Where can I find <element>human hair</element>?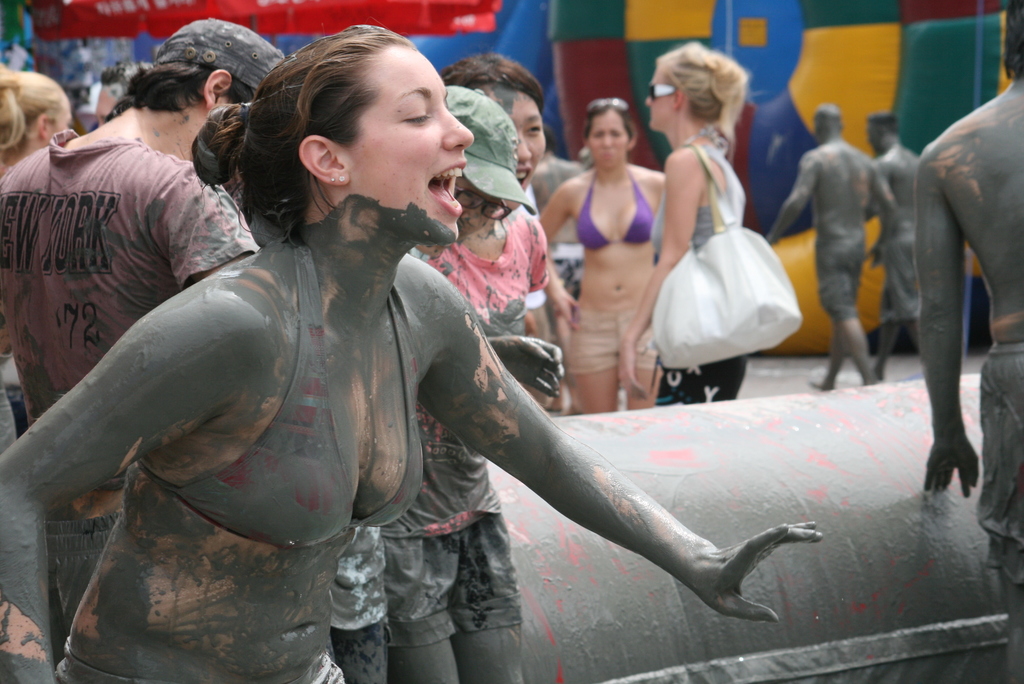
You can find it at l=442, t=50, r=545, b=117.
